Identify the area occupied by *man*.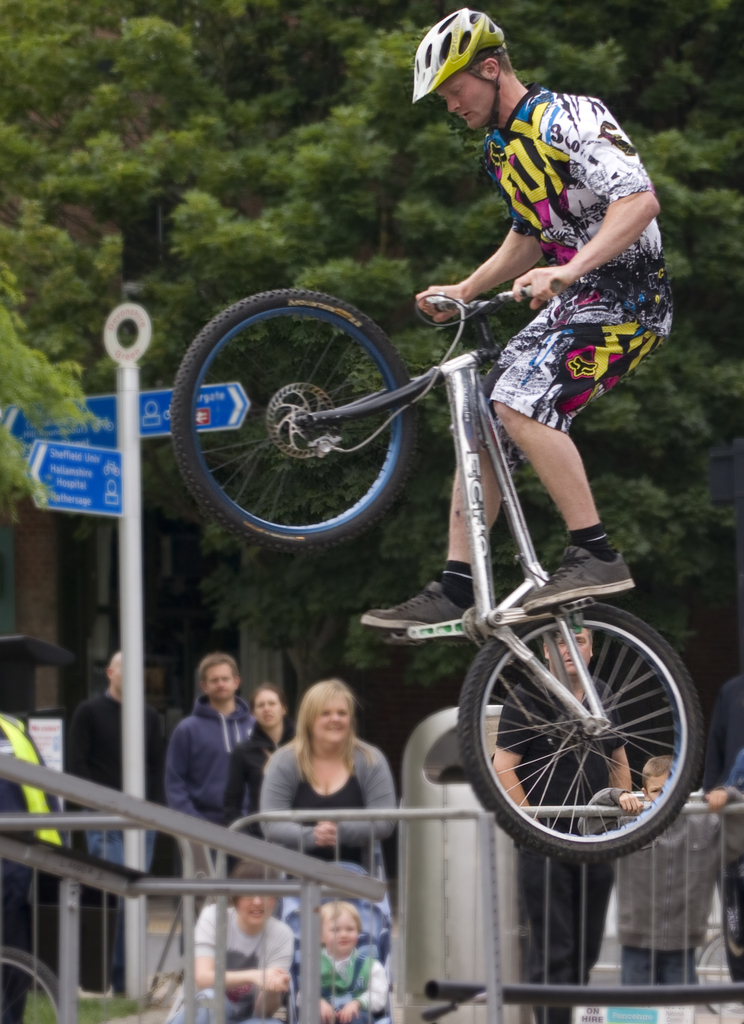
Area: bbox(74, 651, 183, 891).
